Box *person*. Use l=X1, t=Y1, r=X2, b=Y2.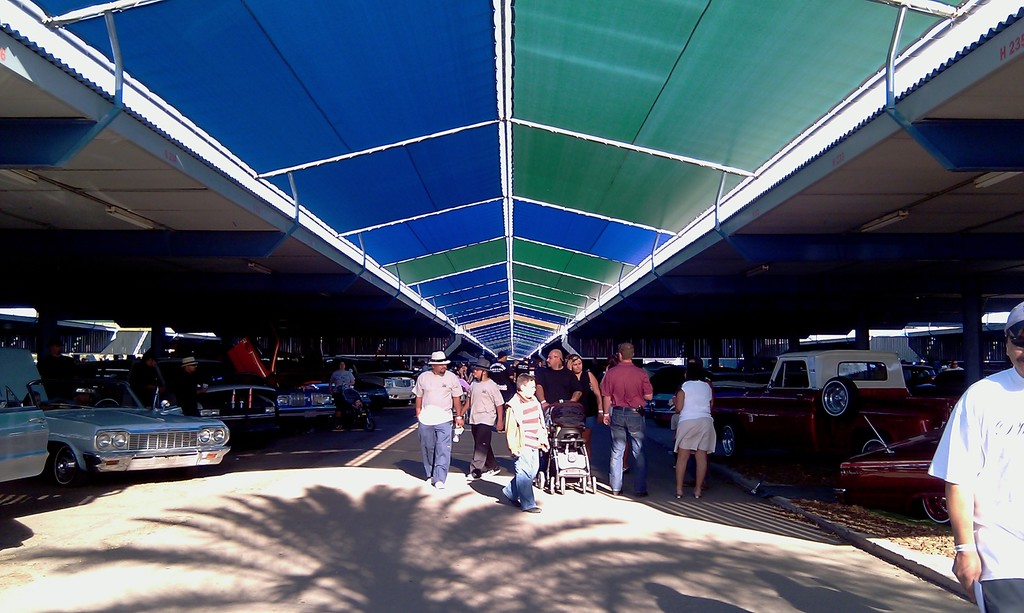
l=464, t=360, r=506, b=486.
